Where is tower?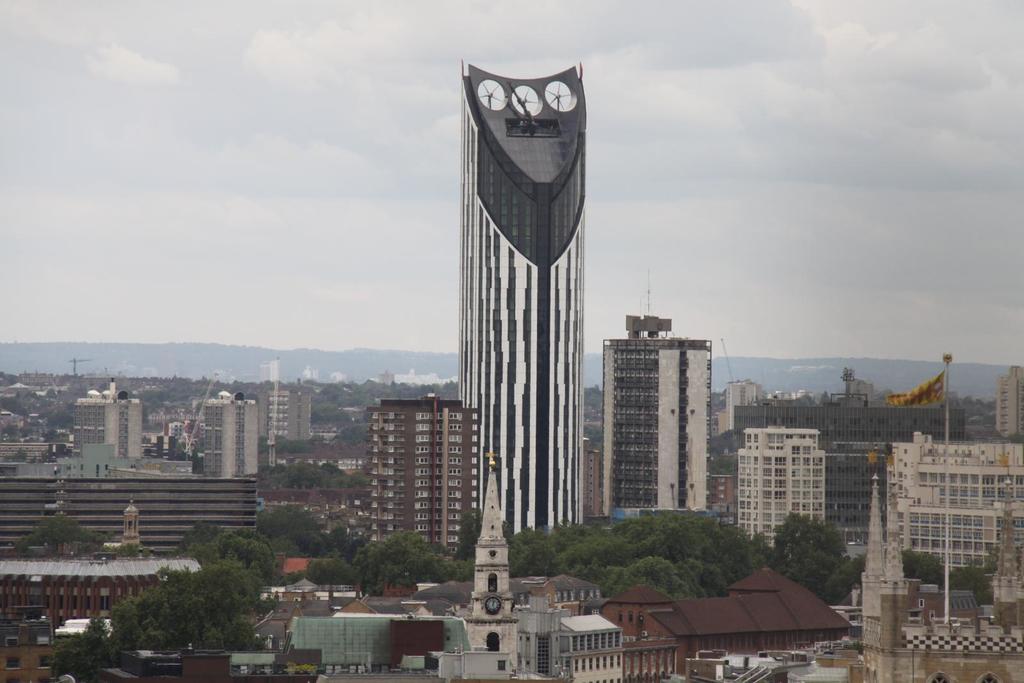
box(372, 398, 486, 575).
